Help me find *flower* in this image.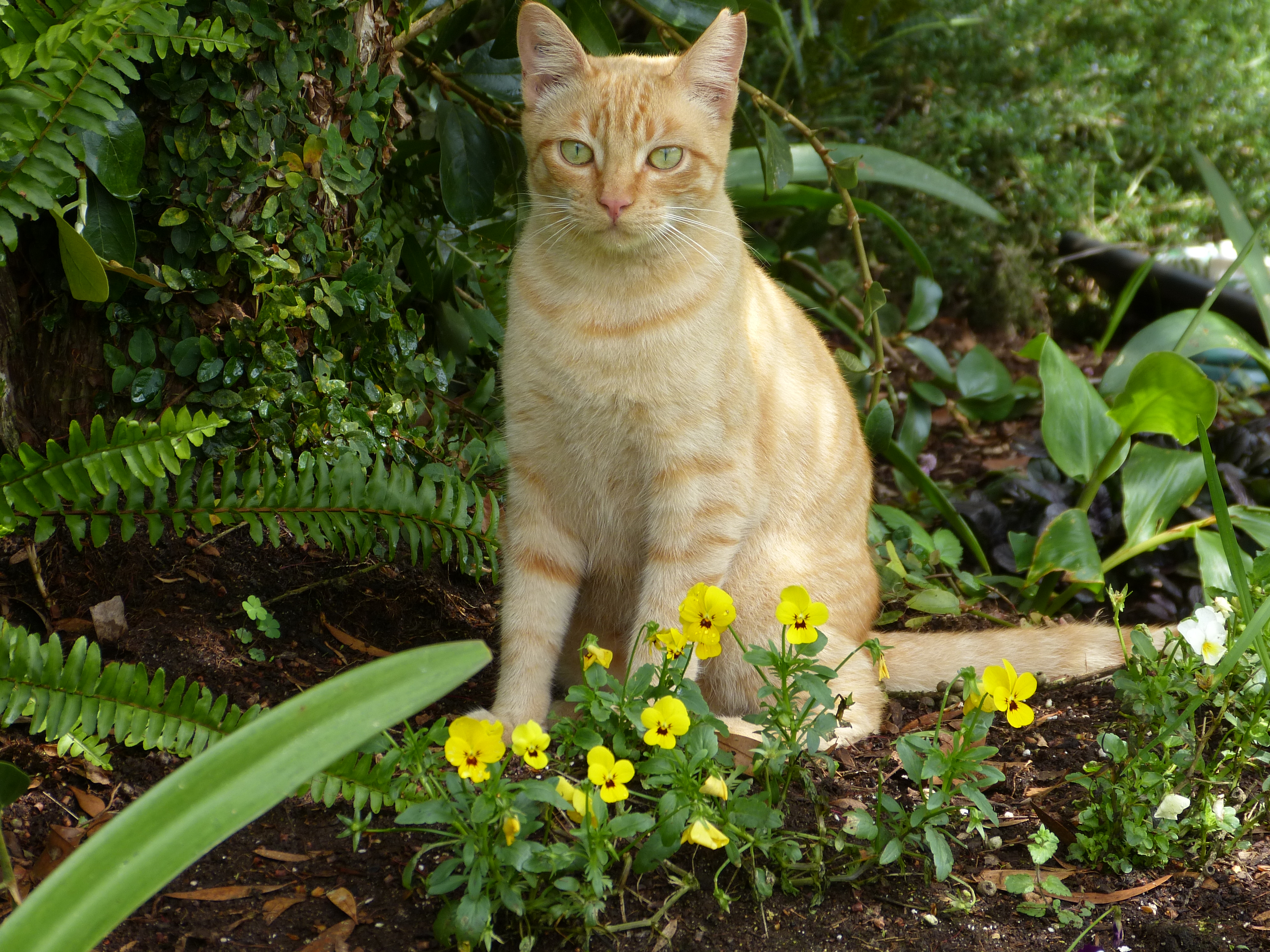
Found it: x1=215, y1=184, x2=234, y2=205.
